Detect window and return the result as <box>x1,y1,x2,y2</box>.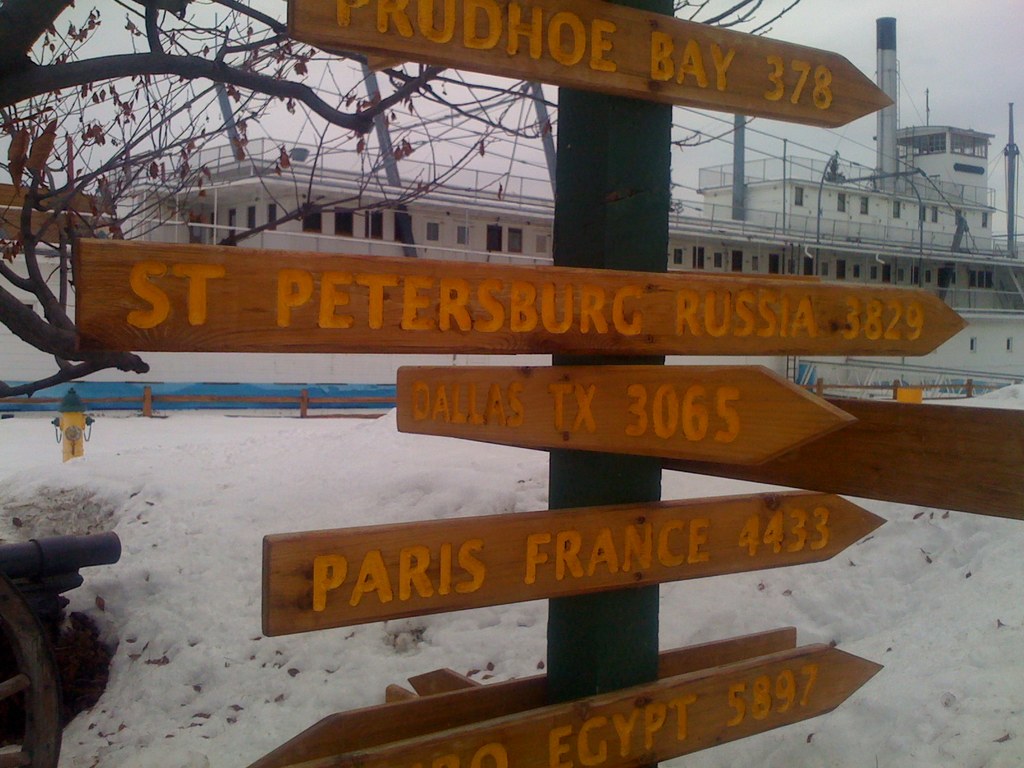
<box>457,228,465,246</box>.
